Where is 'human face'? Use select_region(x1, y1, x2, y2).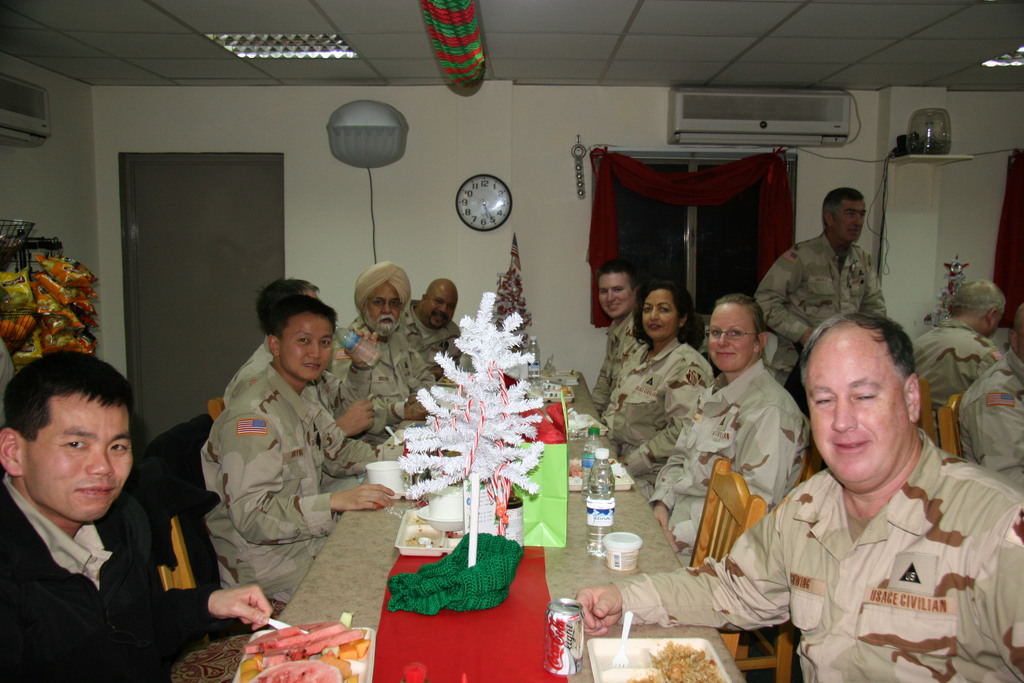
select_region(831, 200, 865, 248).
